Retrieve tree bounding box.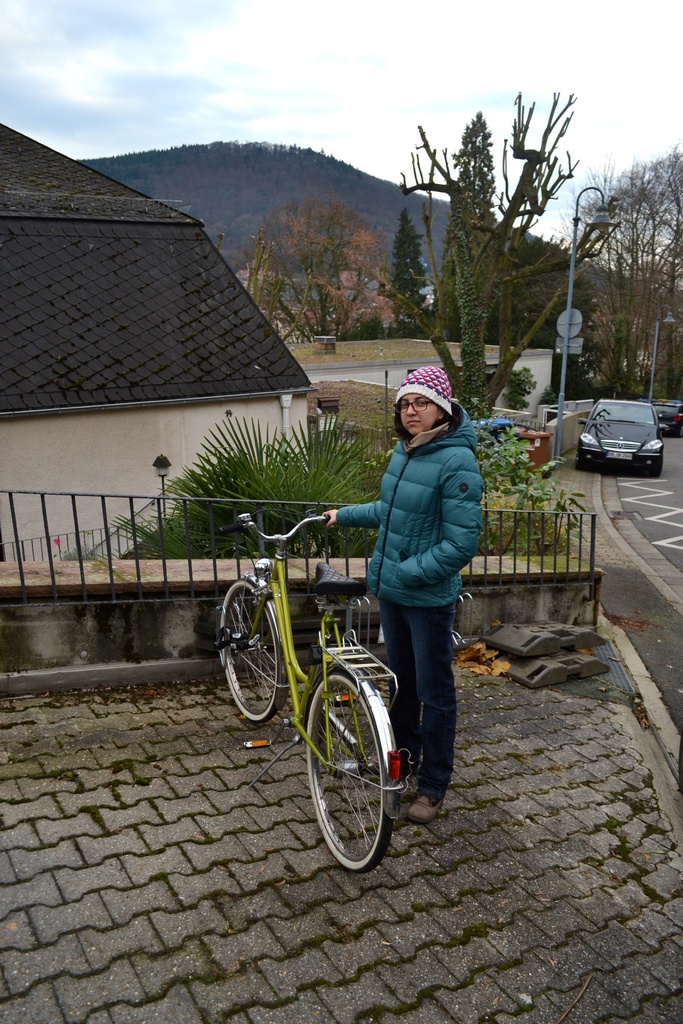
Bounding box: crop(577, 140, 682, 402).
